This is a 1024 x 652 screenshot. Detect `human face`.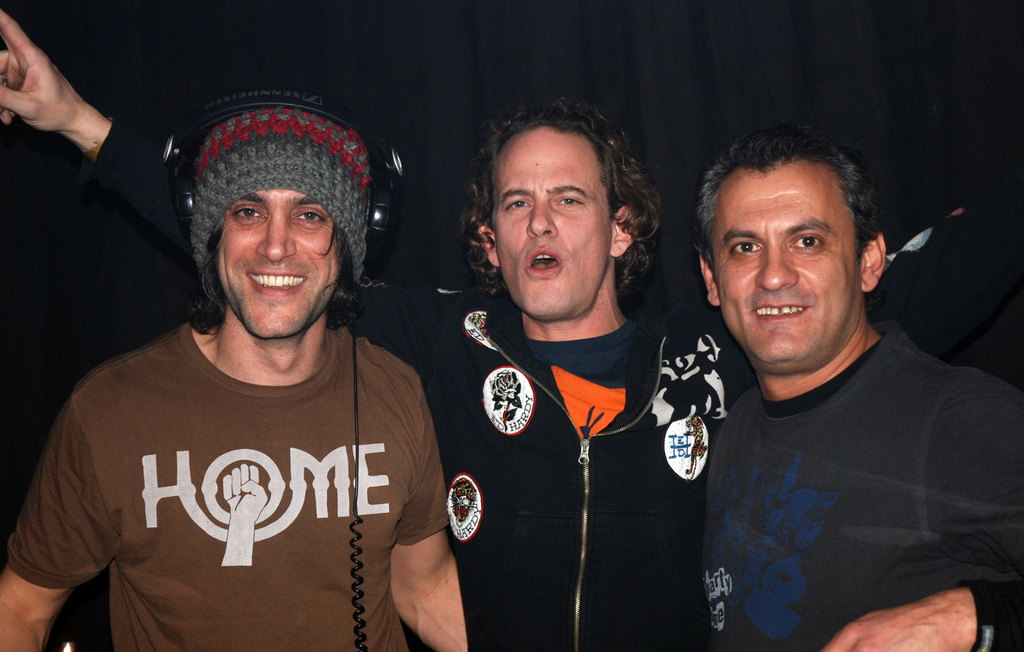
box(214, 191, 336, 344).
